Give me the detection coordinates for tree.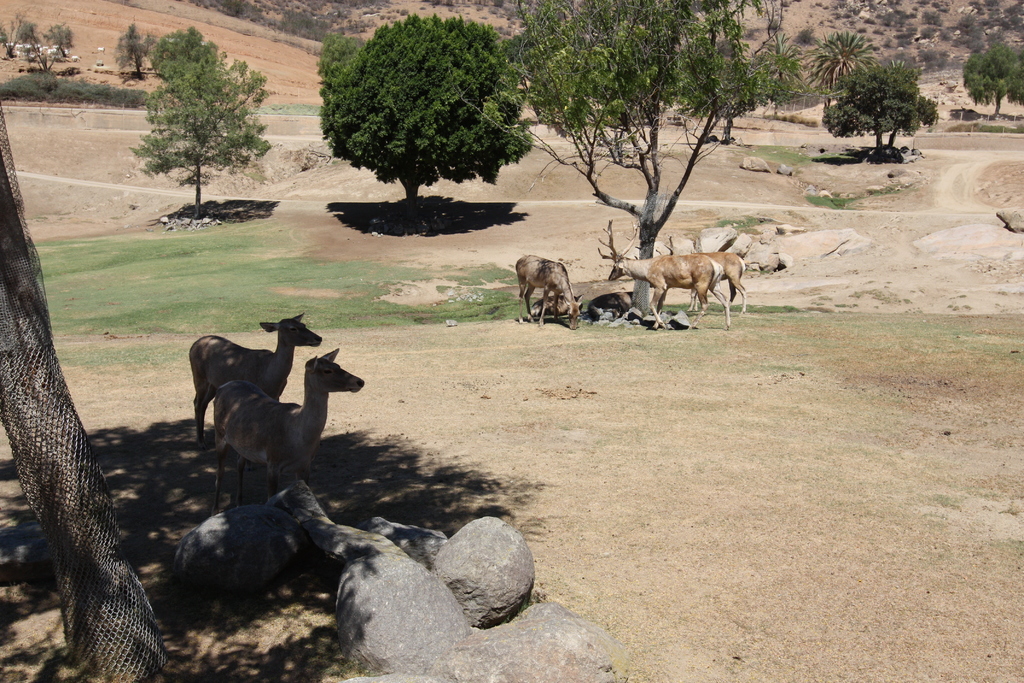
317 11 534 220.
